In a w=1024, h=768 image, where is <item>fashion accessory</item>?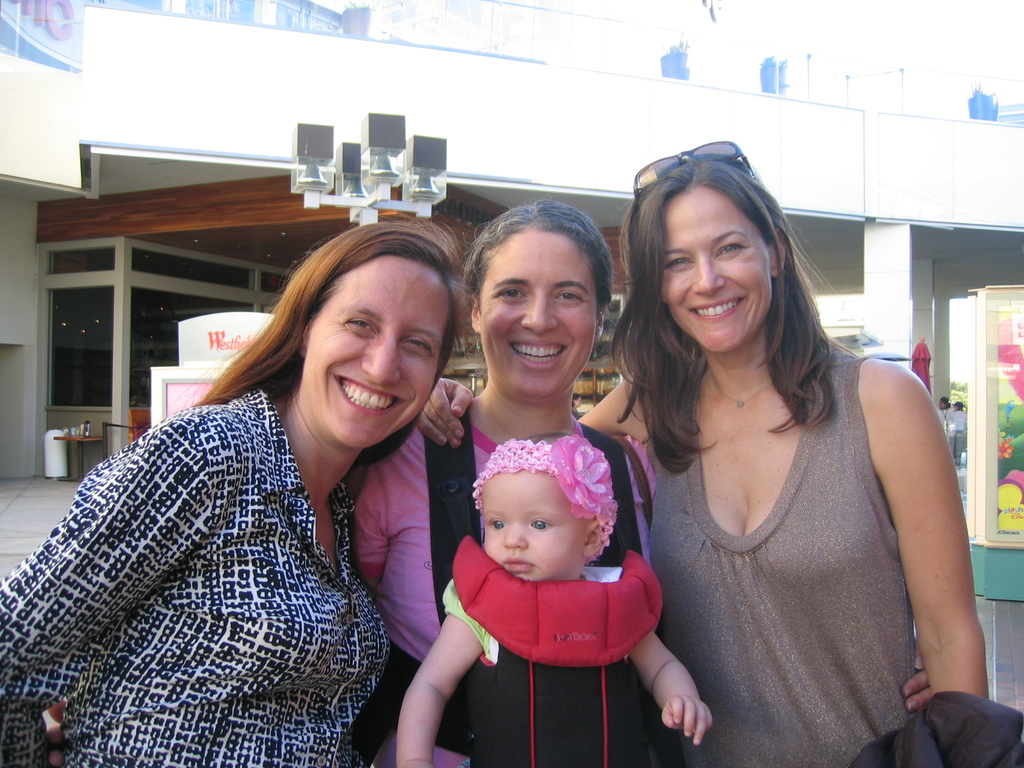
(x1=471, y1=435, x2=614, y2=565).
